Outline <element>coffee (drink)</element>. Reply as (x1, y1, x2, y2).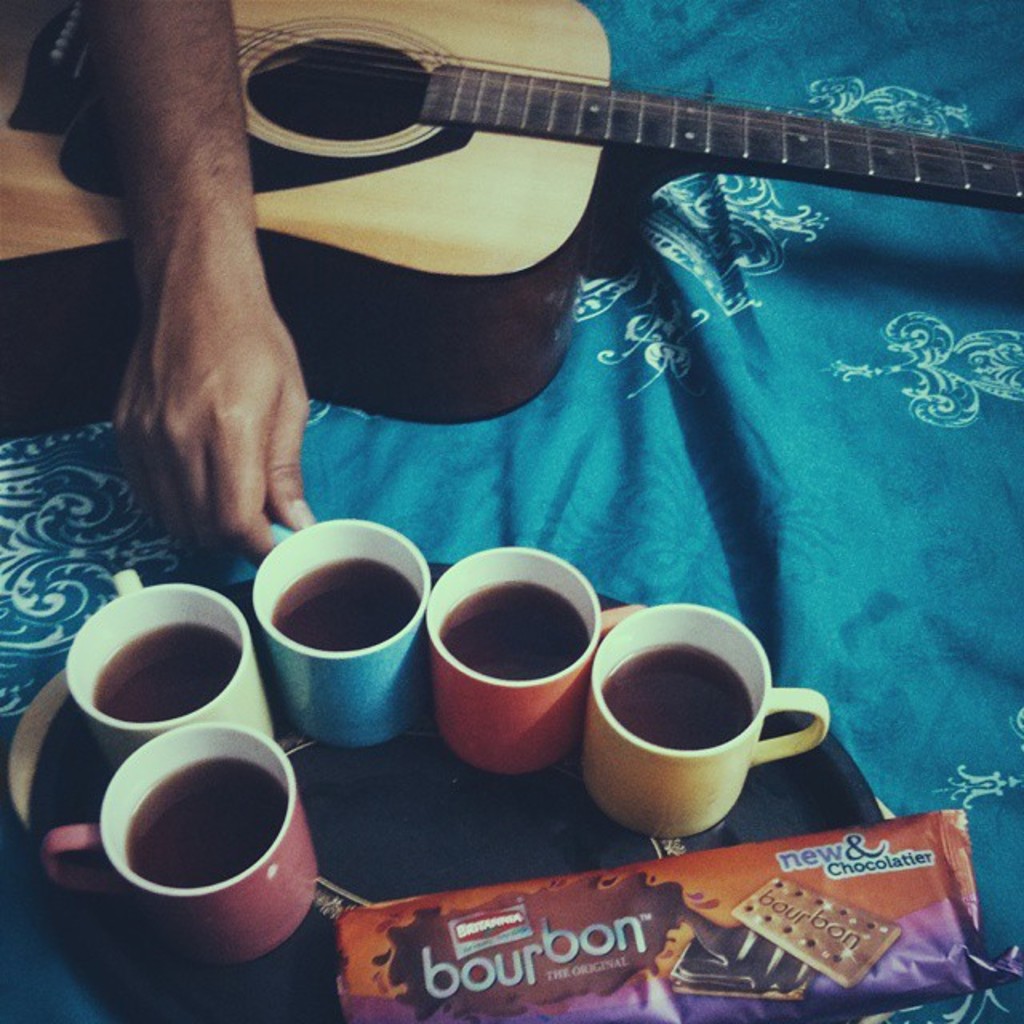
(434, 581, 589, 685).
